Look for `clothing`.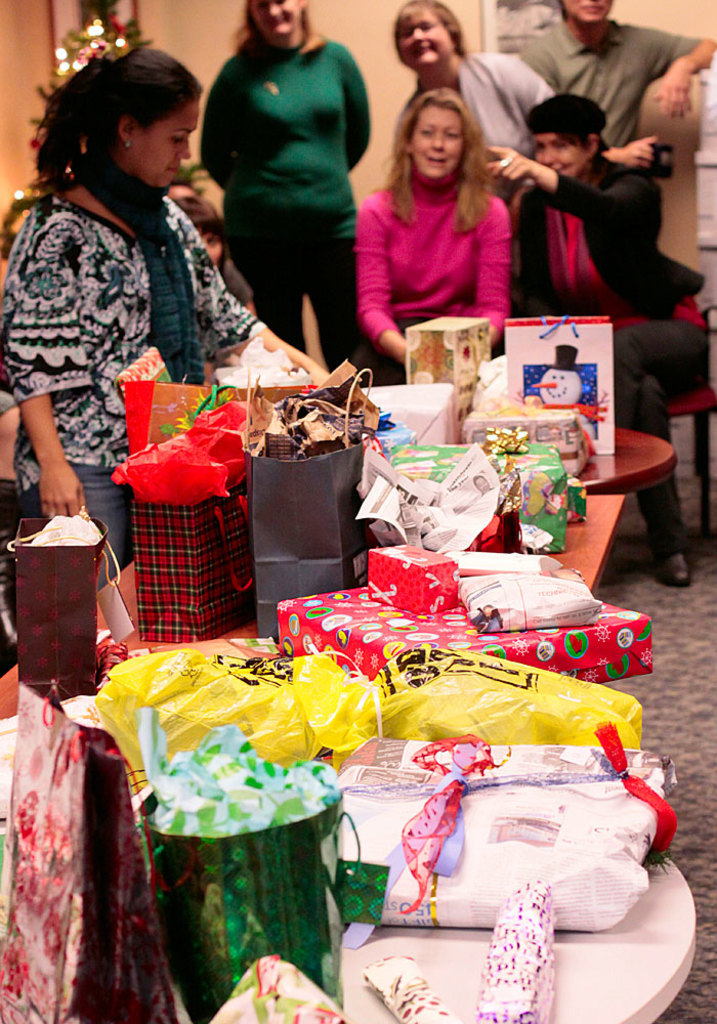
Found: <box>0,182,324,570</box>.
